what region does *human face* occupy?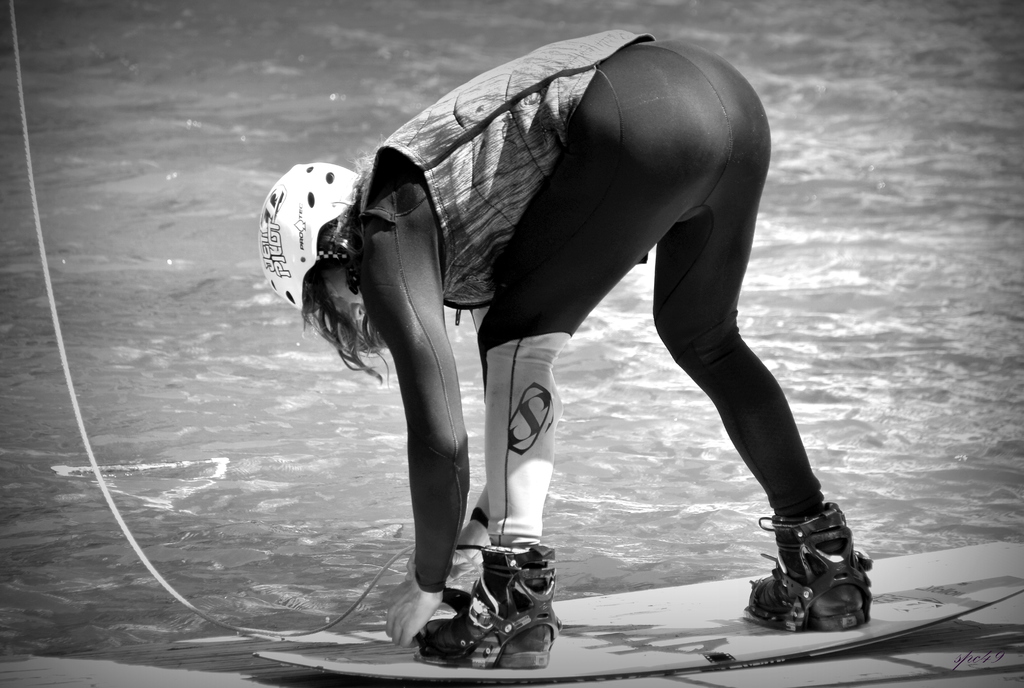
<box>321,268,365,318</box>.
